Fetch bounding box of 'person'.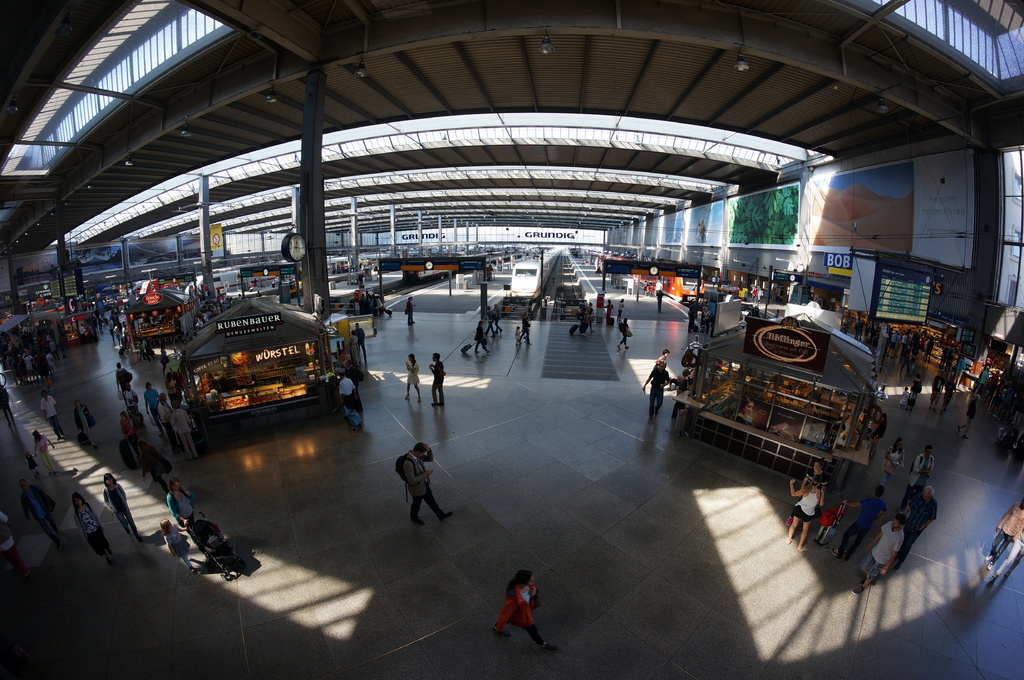
Bbox: BBox(675, 370, 689, 395).
